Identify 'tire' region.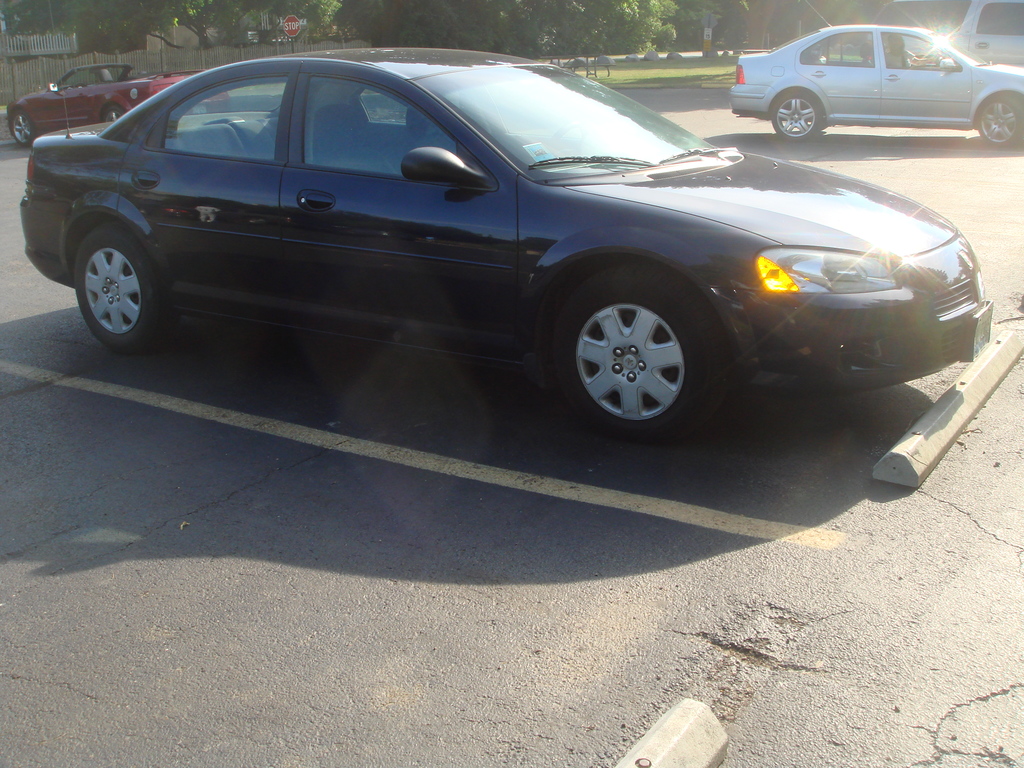
Region: [left=12, top=105, right=41, bottom=148].
